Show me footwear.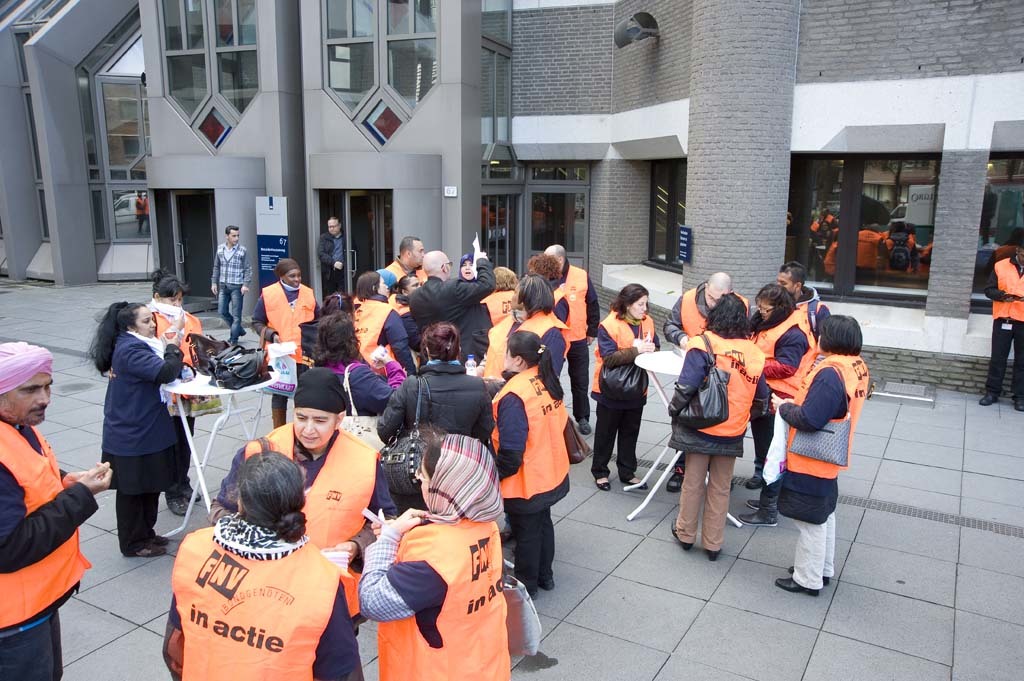
footwear is here: 184/481/206/497.
